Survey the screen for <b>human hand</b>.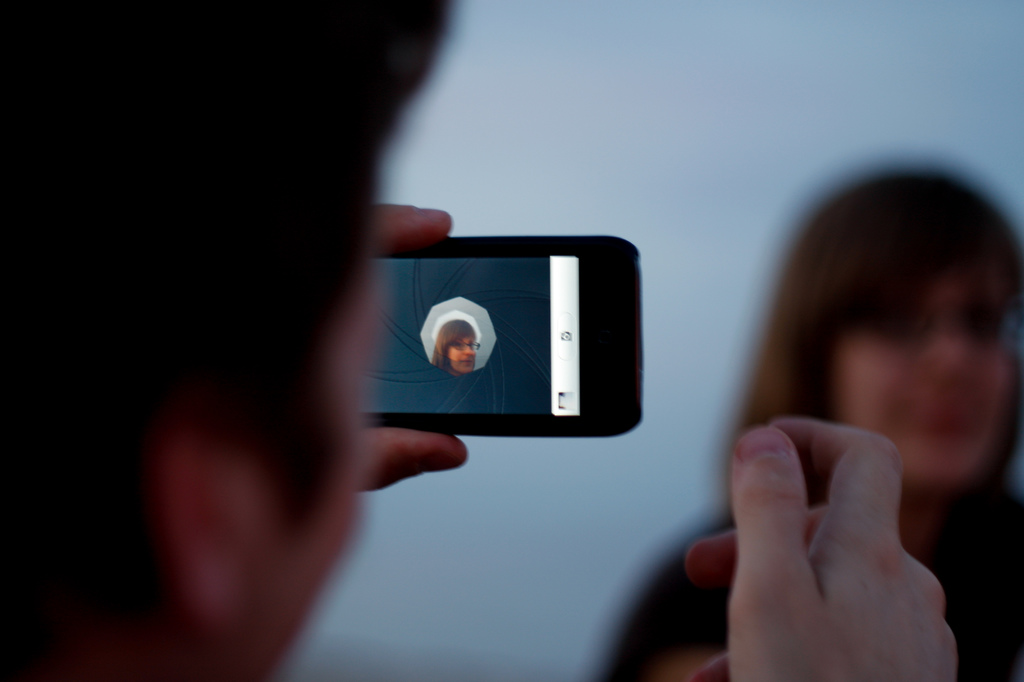
Survey found: (685, 404, 956, 678).
